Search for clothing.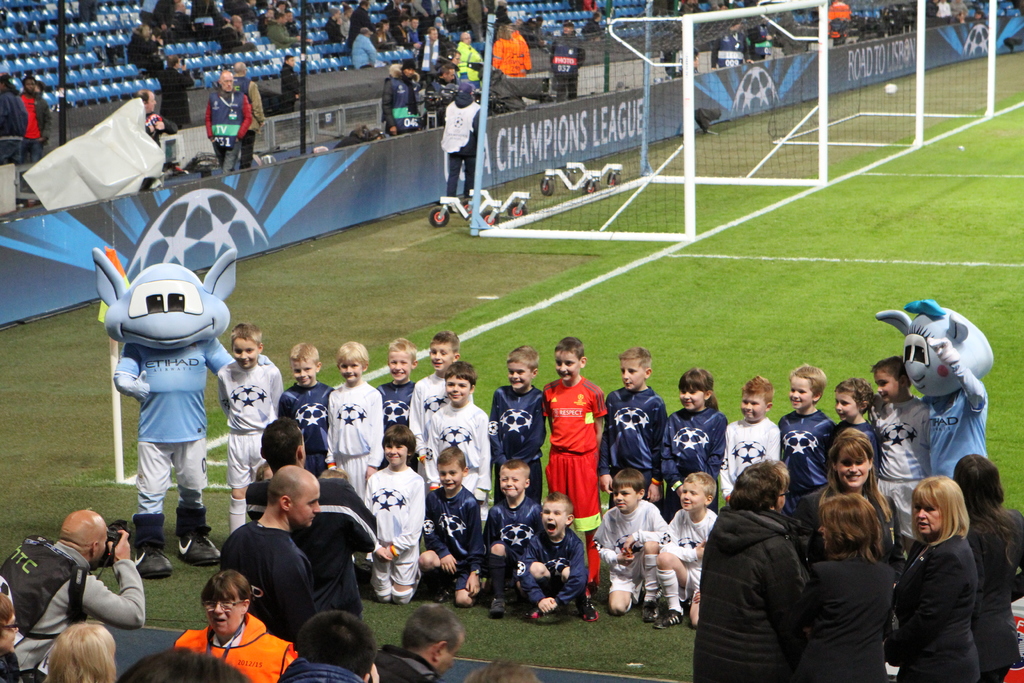
Found at <region>520, 20, 543, 50</region>.
